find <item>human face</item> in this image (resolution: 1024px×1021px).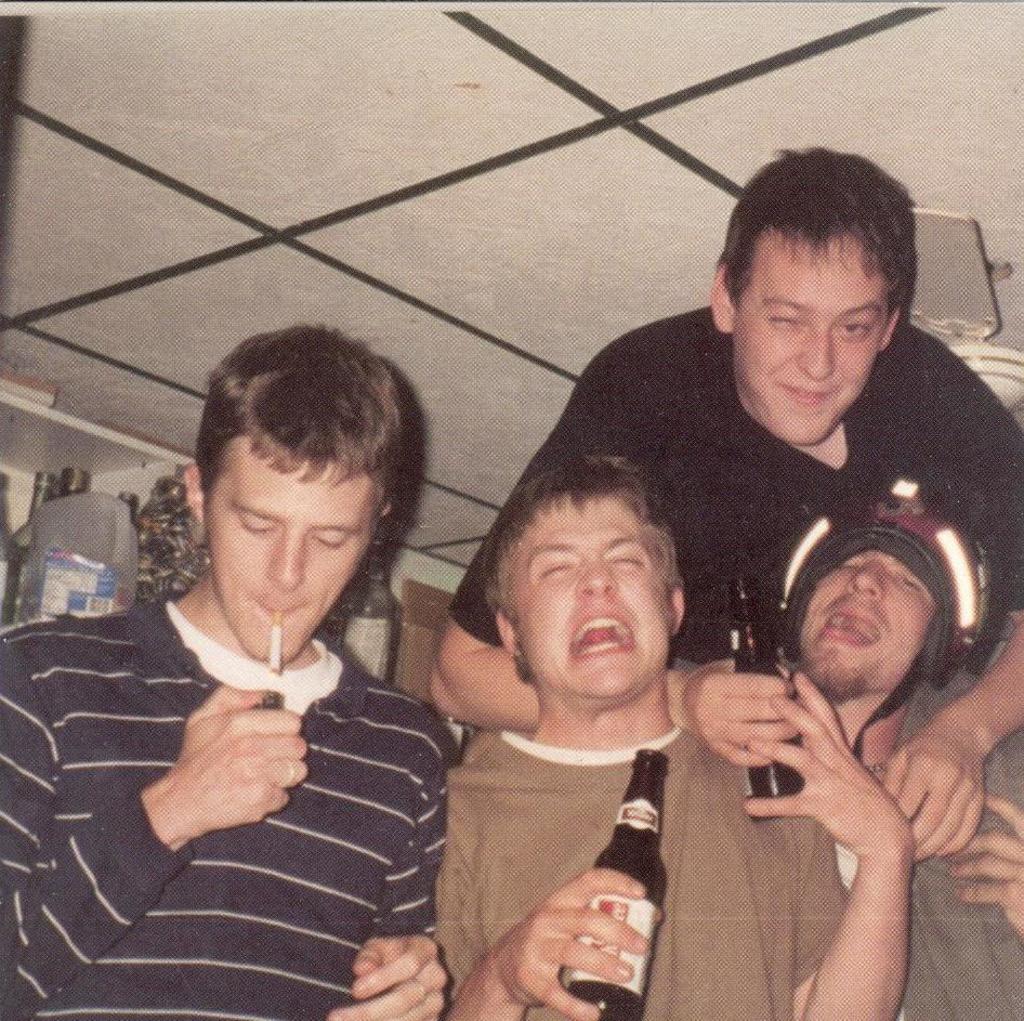
731 224 891 443.
